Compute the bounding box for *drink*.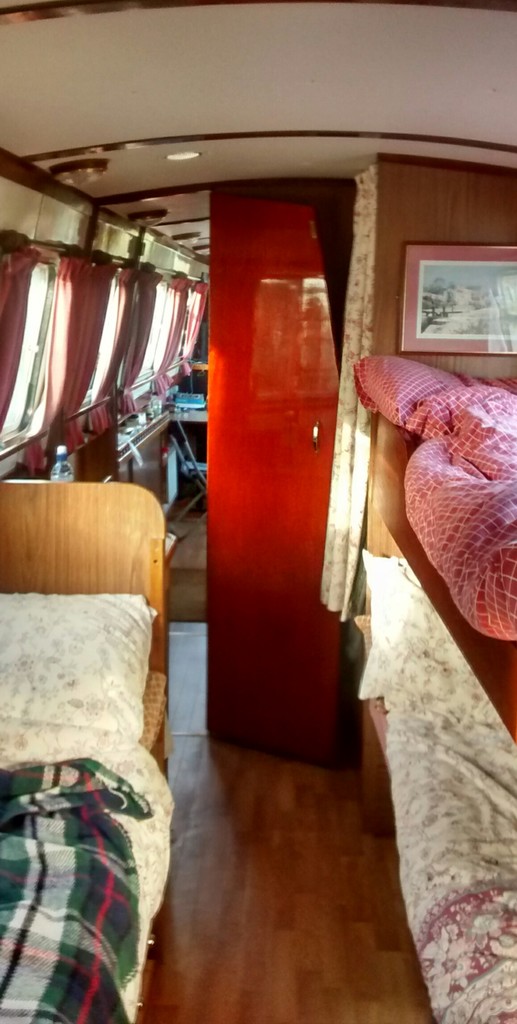
48 447 73 485.
